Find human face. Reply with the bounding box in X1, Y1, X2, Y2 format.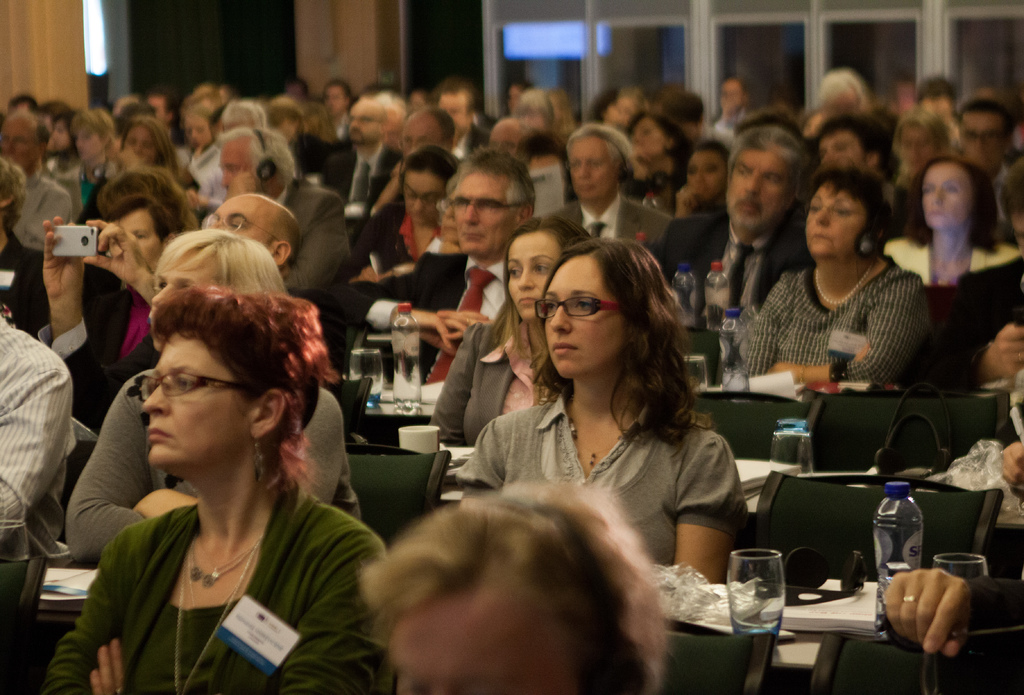
925, 164, 973, 229.
